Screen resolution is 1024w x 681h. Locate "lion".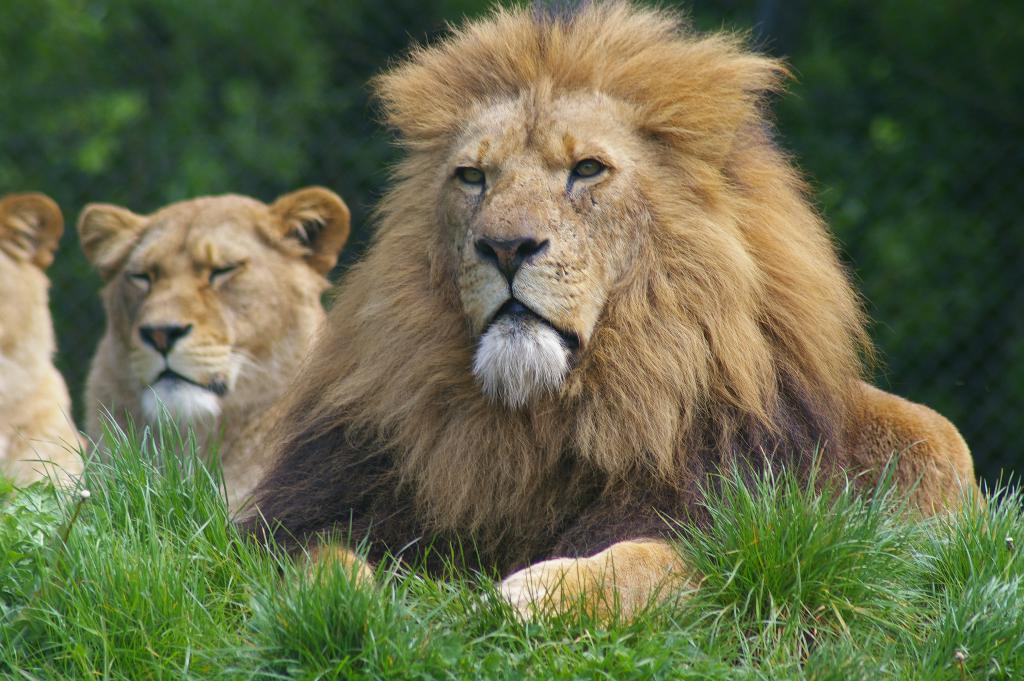
0:193:86:506.
